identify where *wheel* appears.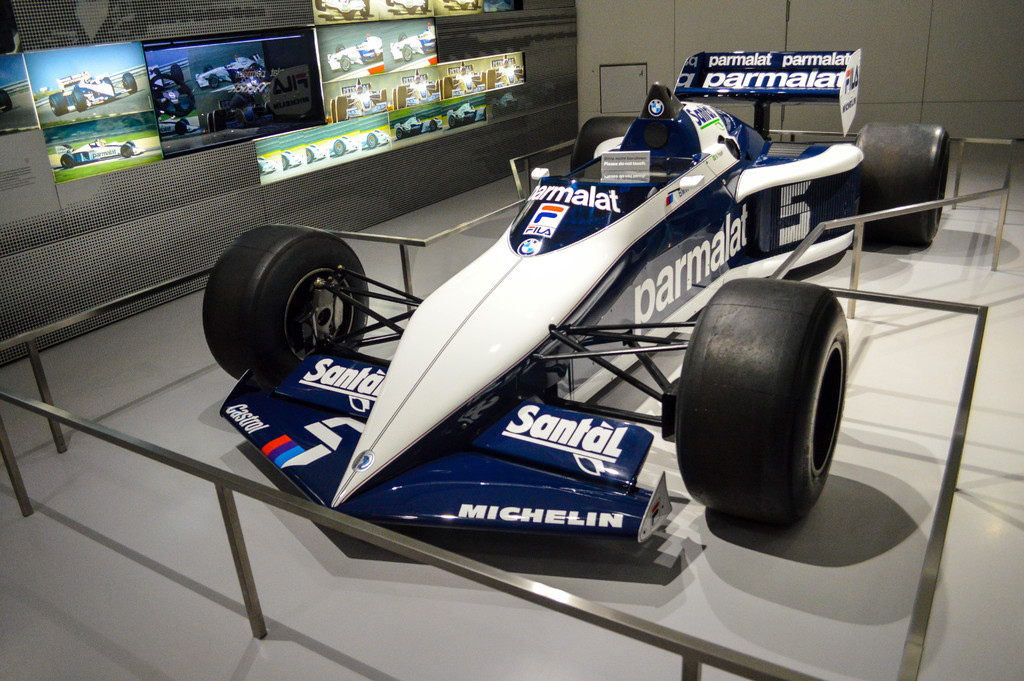
Appears at (386, 0, 391, 5).
